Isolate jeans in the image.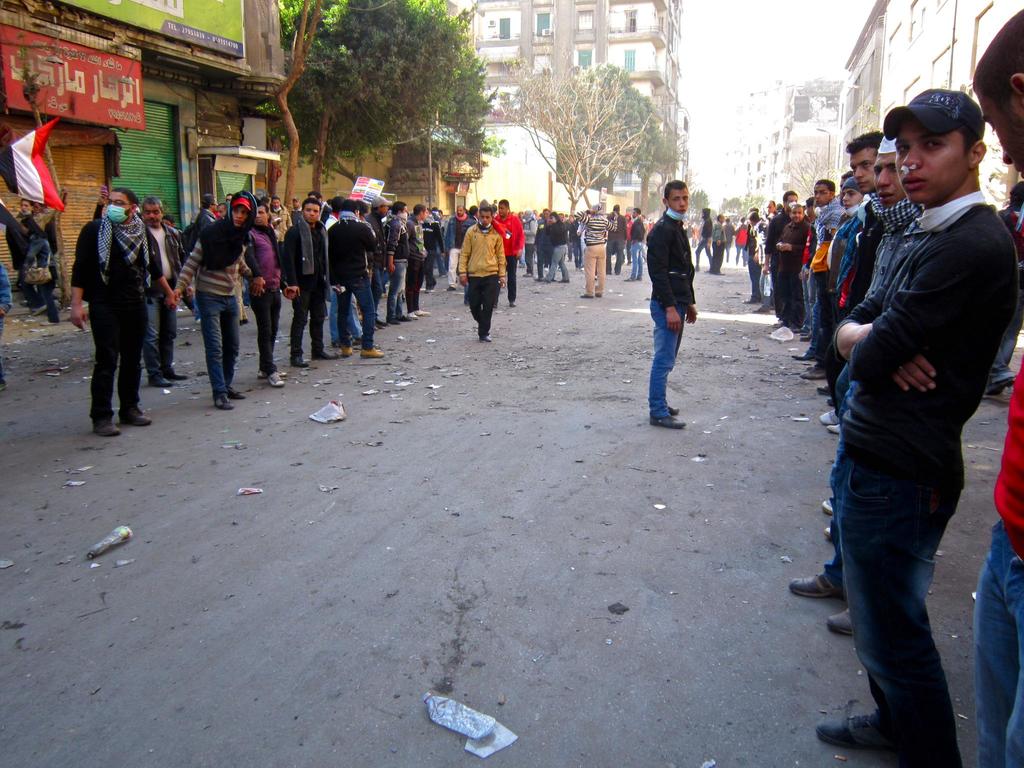
Isolated region: rect(83, 301, 143, 422).
